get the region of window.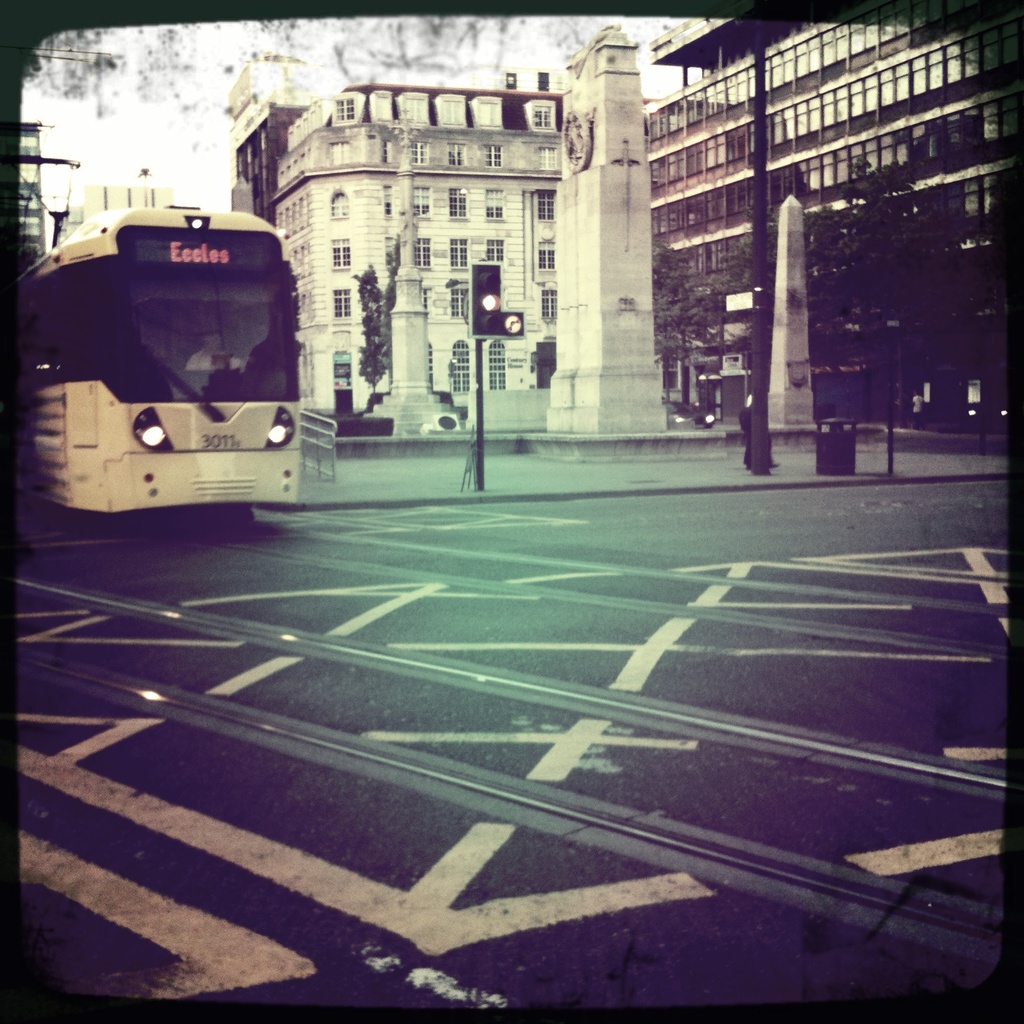
(left=527, top=100, right=555, bottom=129).
